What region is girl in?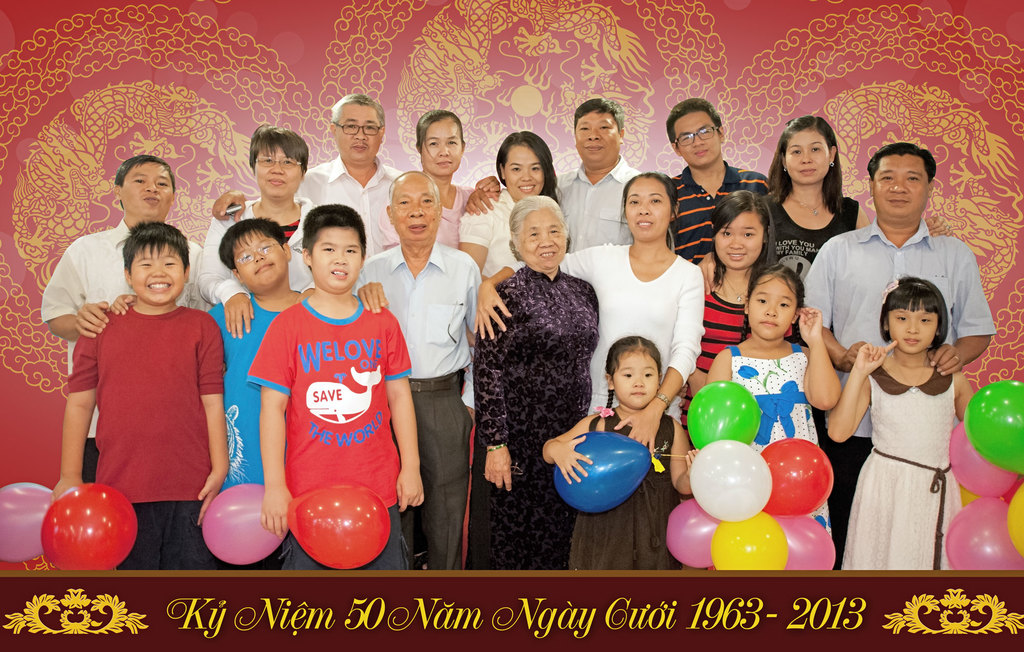
676/192/795/455.
